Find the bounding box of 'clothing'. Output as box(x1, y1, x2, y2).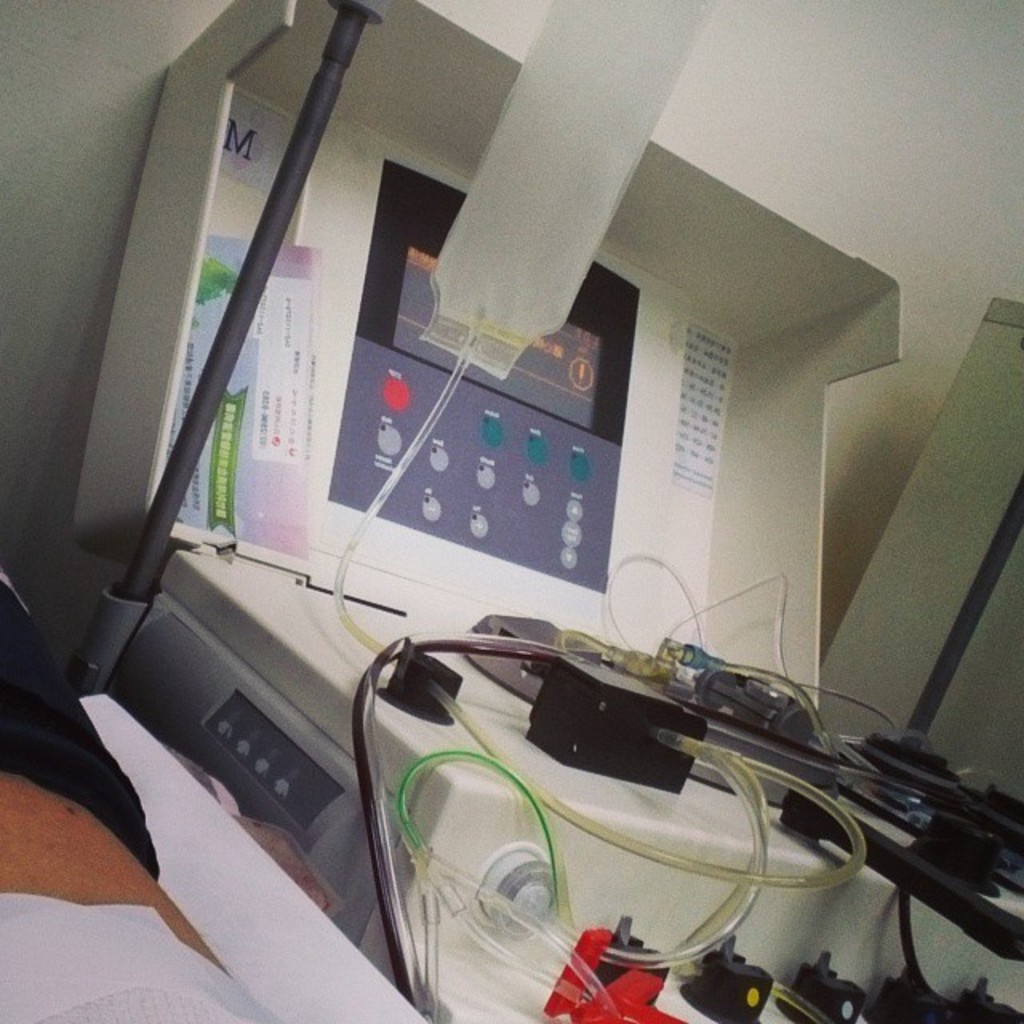
box(0, 576, 158, 875).
